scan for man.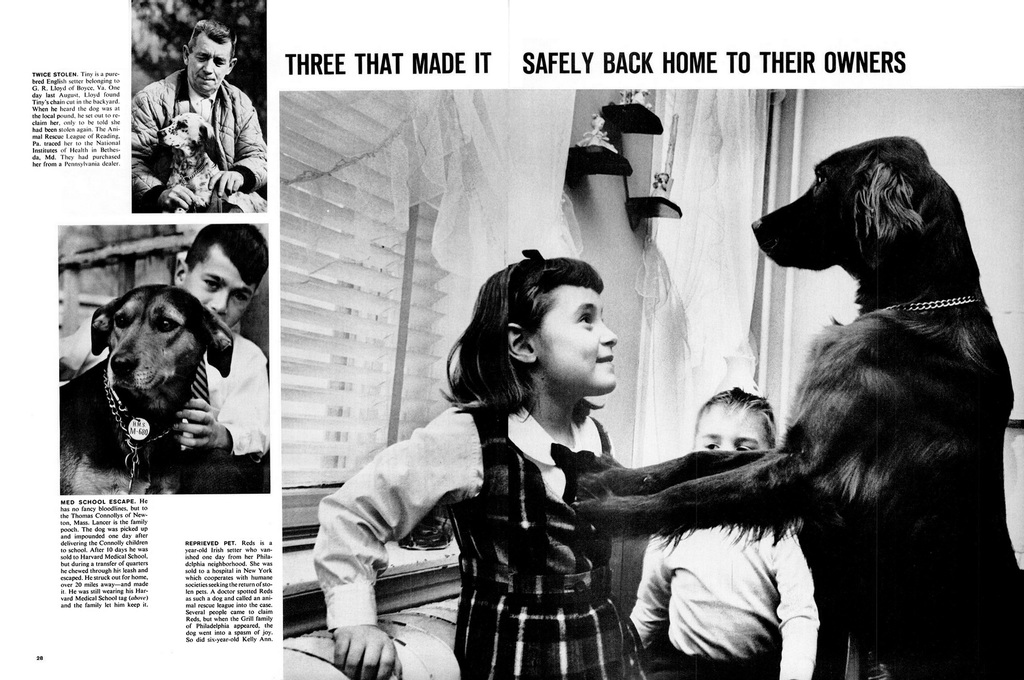
Scan result: <bbox>58, 220, 270, 463</bbox>.
